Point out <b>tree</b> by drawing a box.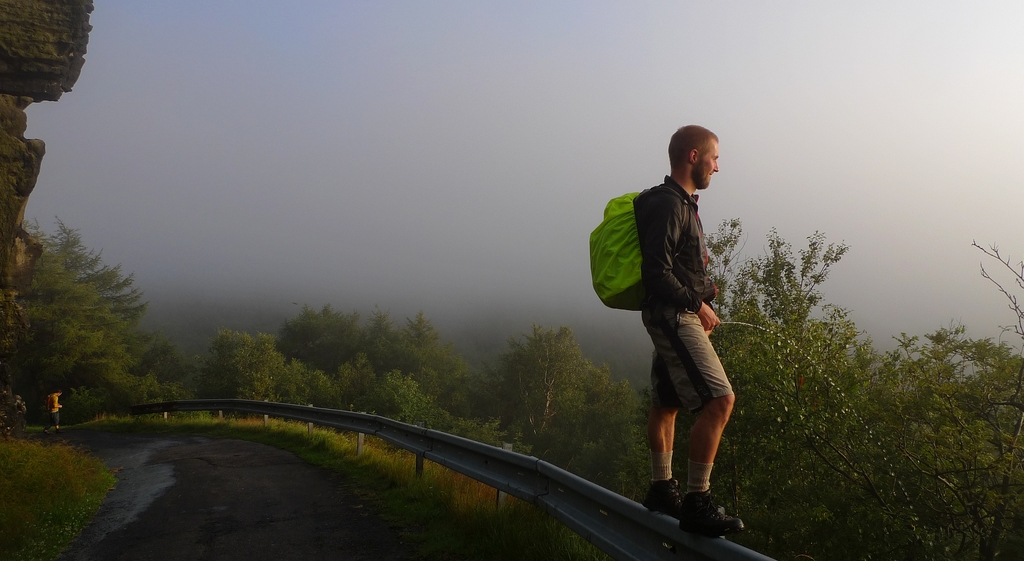
box=[193, 330, 278, 407].
